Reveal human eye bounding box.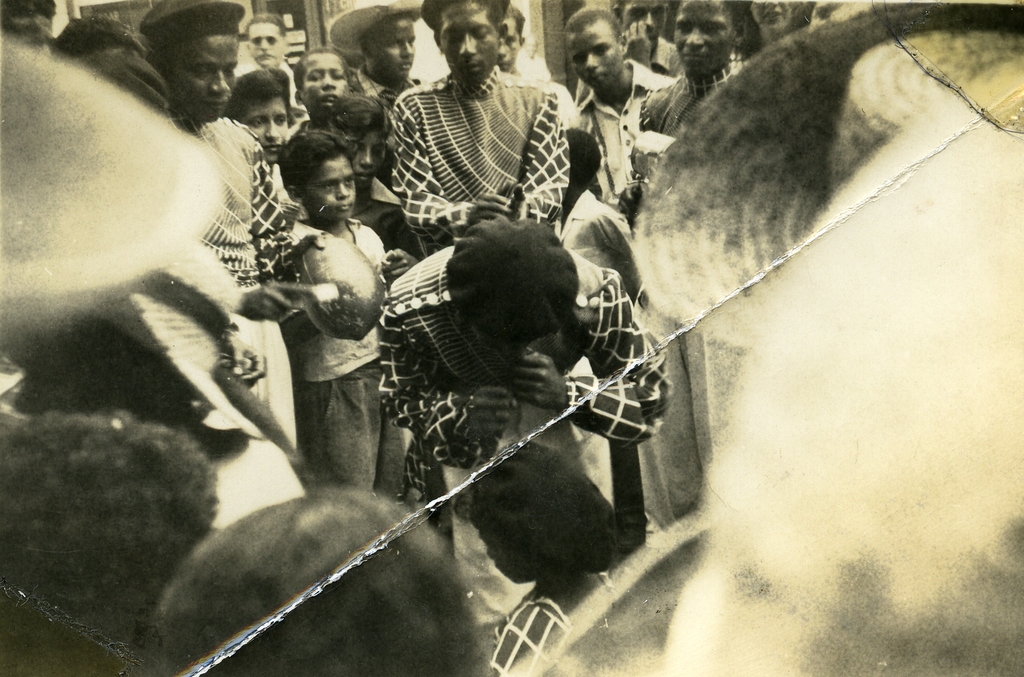
Revealed: region(676, 21, 687, 33).
